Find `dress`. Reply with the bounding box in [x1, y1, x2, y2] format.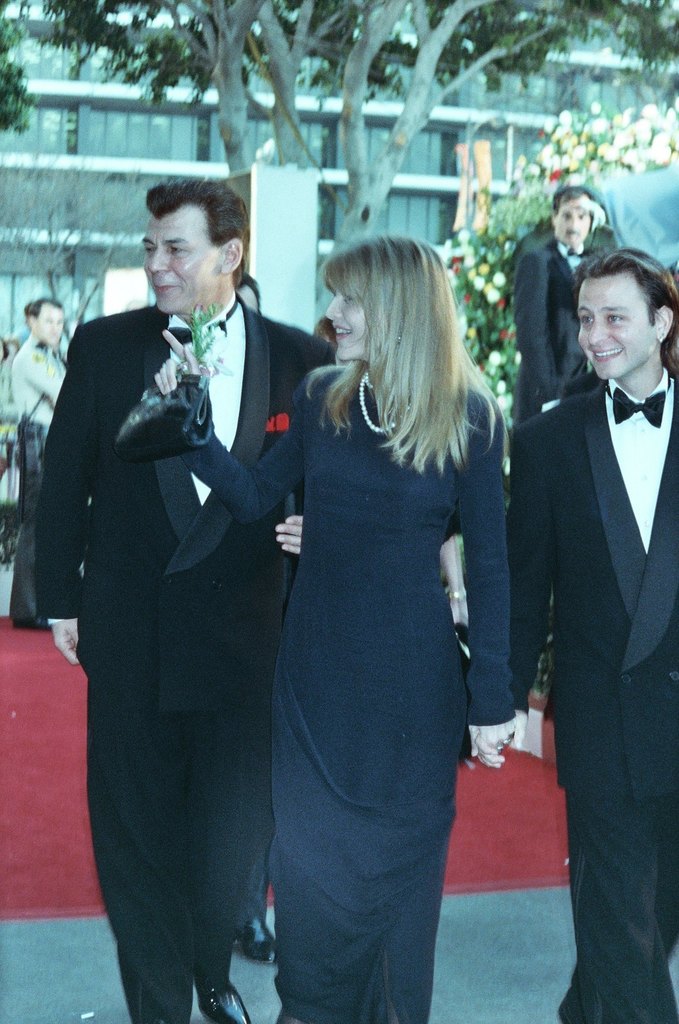
[188, 371, 517, 1023].
